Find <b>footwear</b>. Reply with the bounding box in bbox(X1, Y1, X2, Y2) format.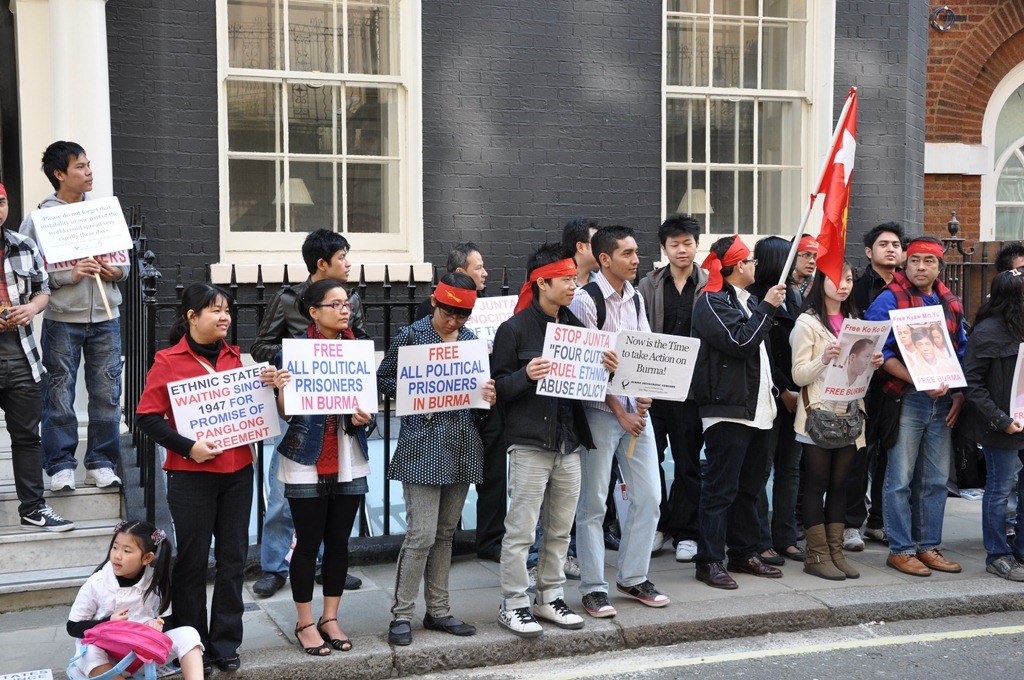
bbox(49, 466, 73, 491).
